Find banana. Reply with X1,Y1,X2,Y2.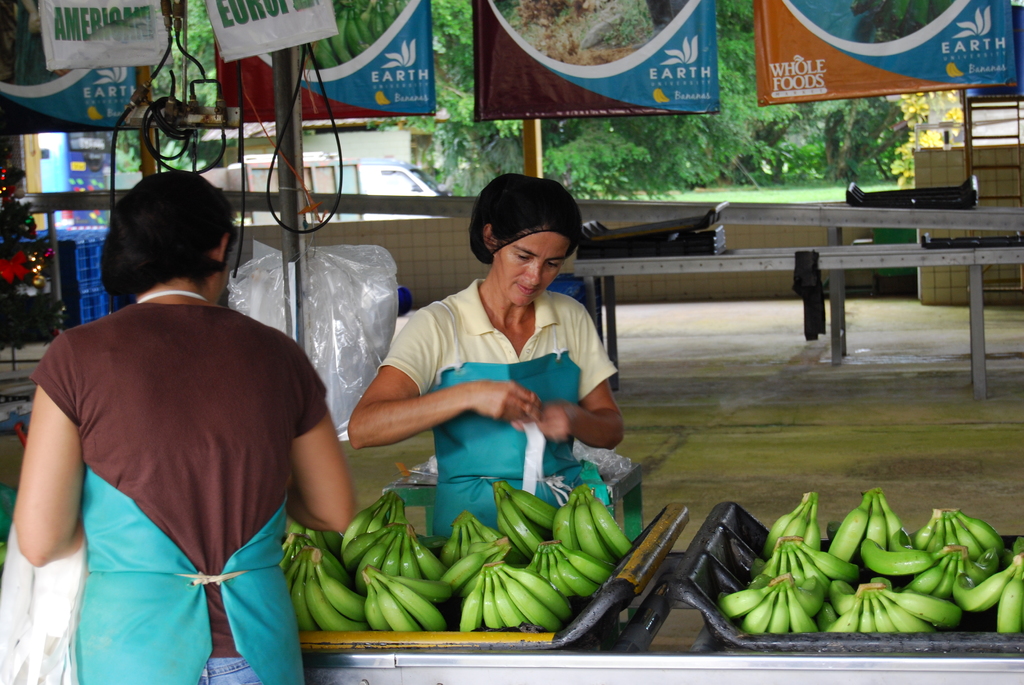
825,492,870,562.
